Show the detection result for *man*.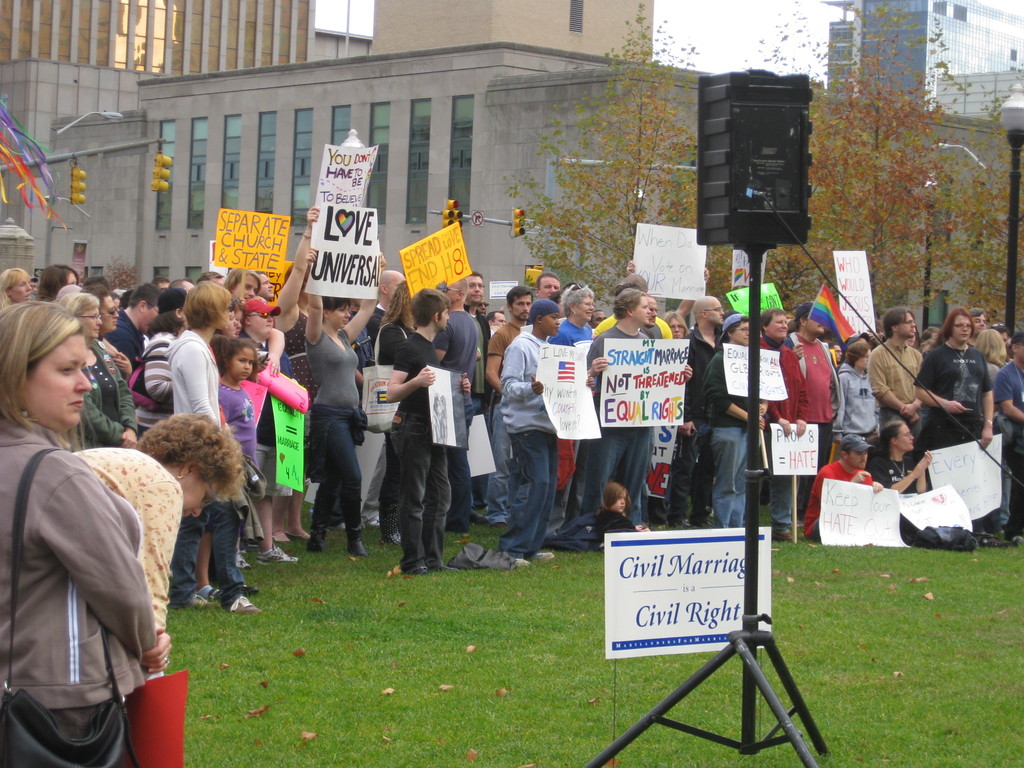
[x1=365, y1=268, x2=403, y2=351].
